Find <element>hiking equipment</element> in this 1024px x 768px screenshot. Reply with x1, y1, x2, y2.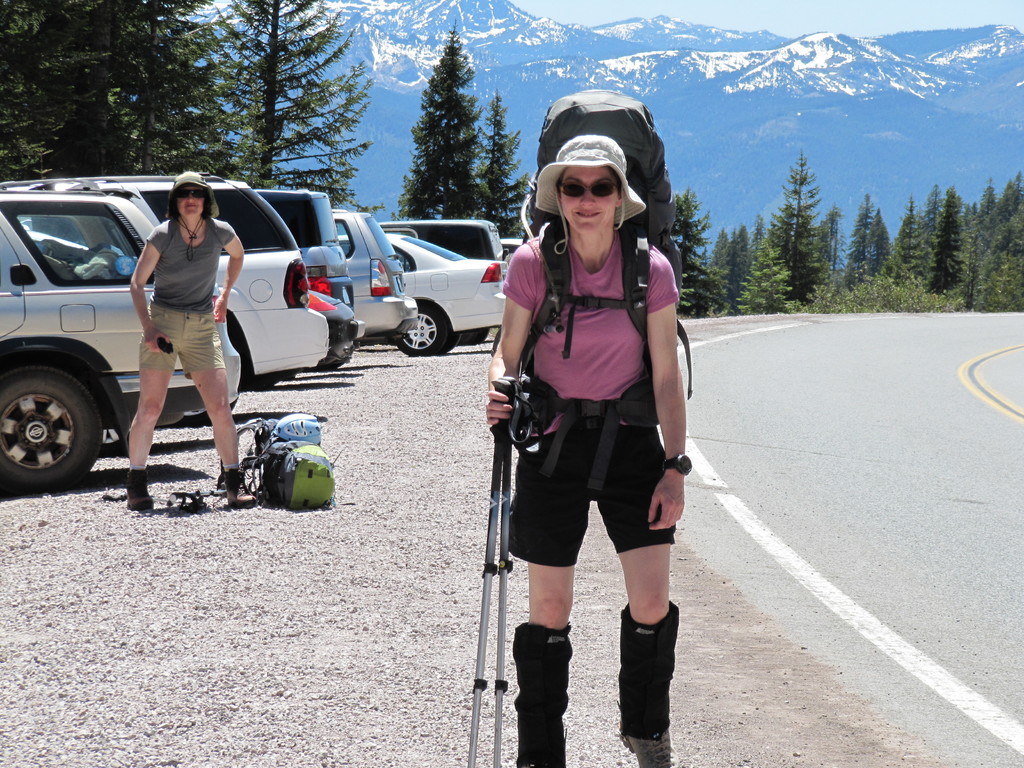
529, 81, 697, 491.
